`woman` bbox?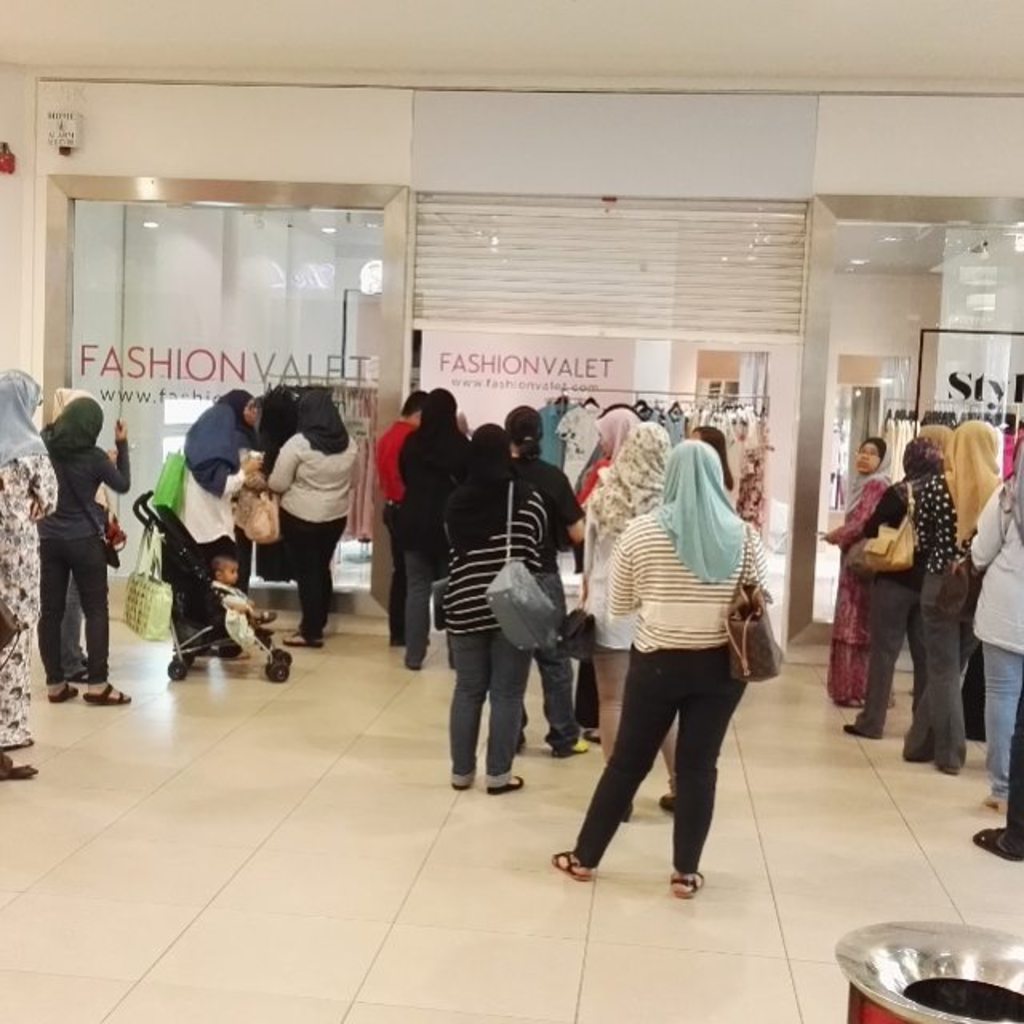
<region>834, 434, 930, 744</region>
